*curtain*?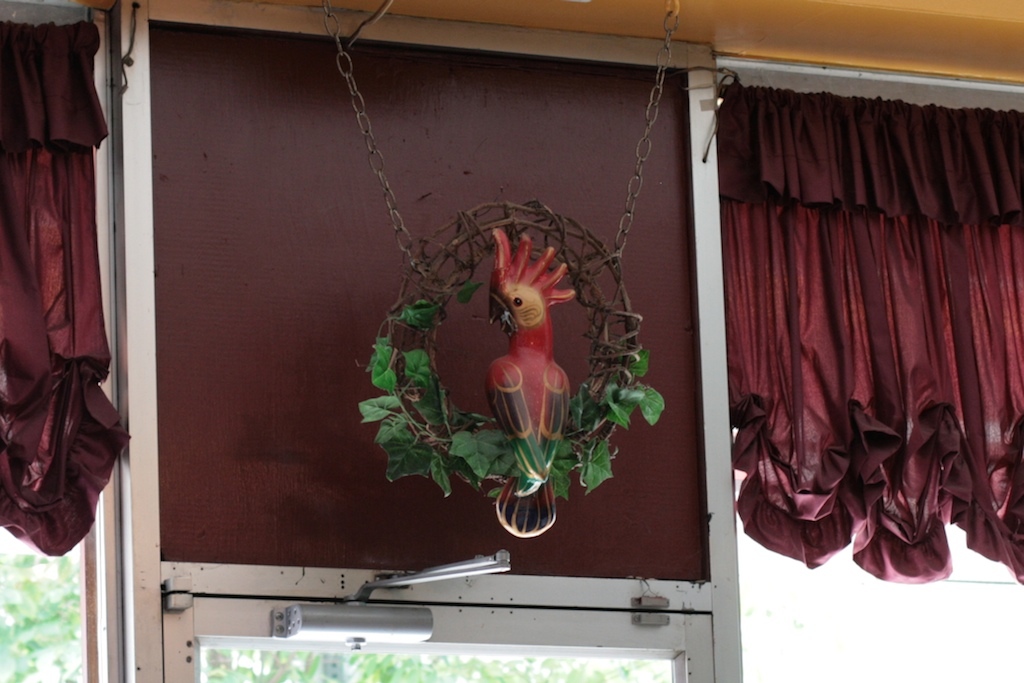
[696, 102, 1012, 586]
